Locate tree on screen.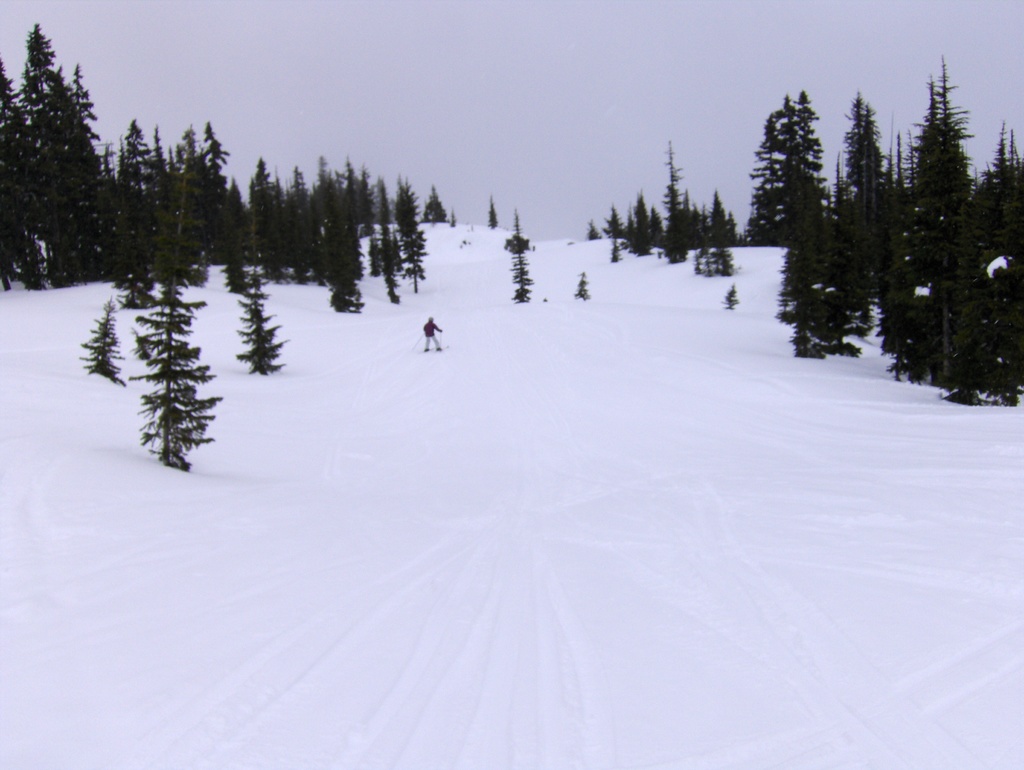
On screen at bbox=[326, 218, 363, 313].
